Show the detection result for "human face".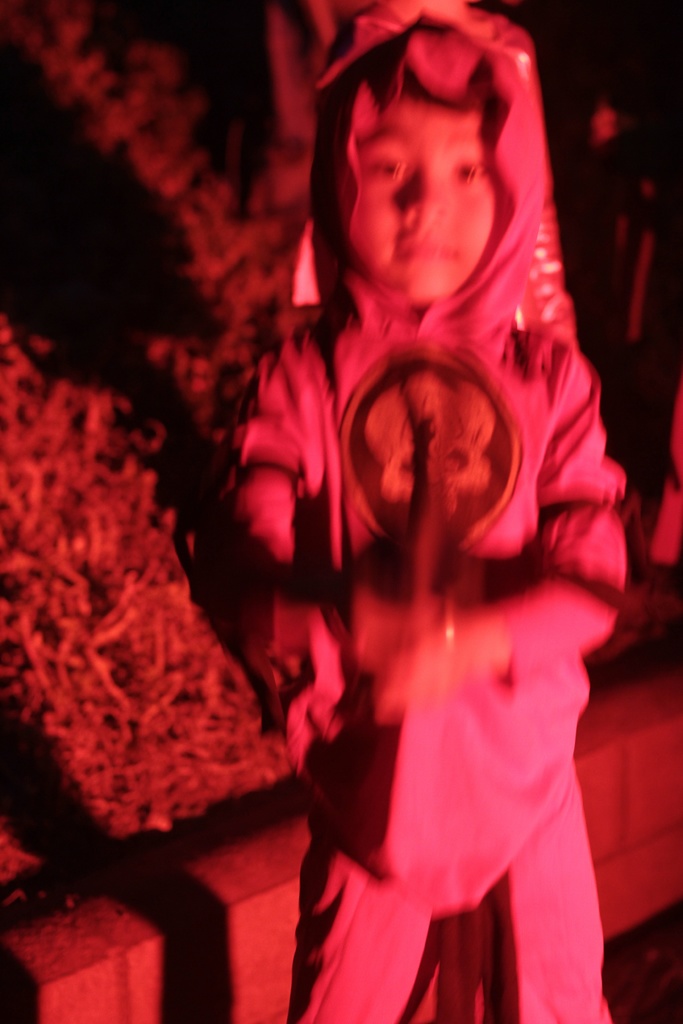
crop(336, 72, 509, 301).
